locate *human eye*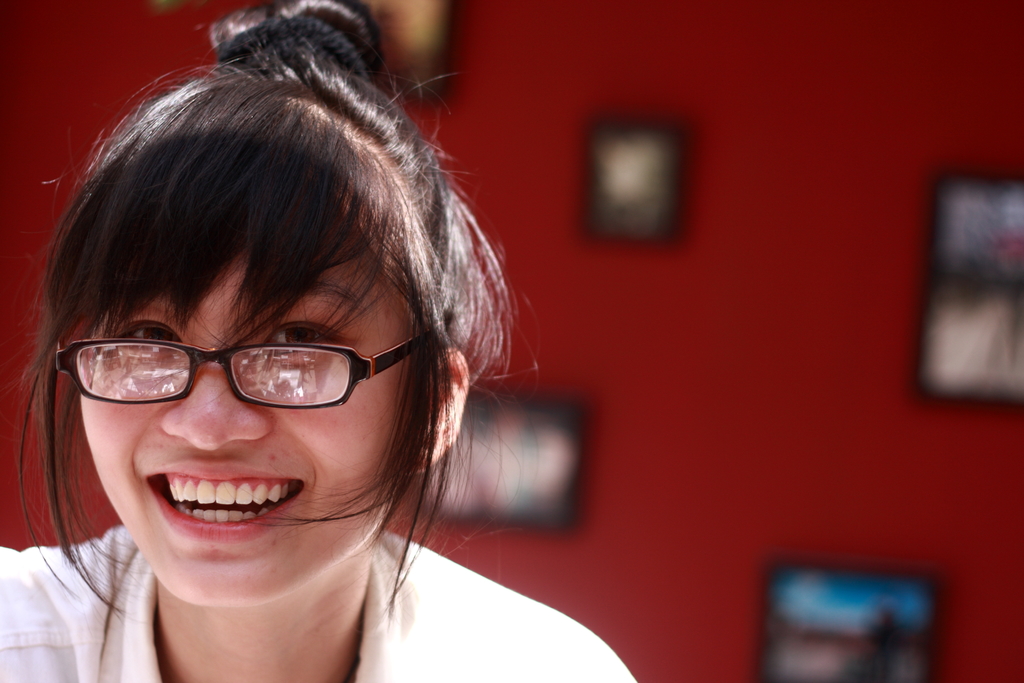
(255, 318, 340, 363)
